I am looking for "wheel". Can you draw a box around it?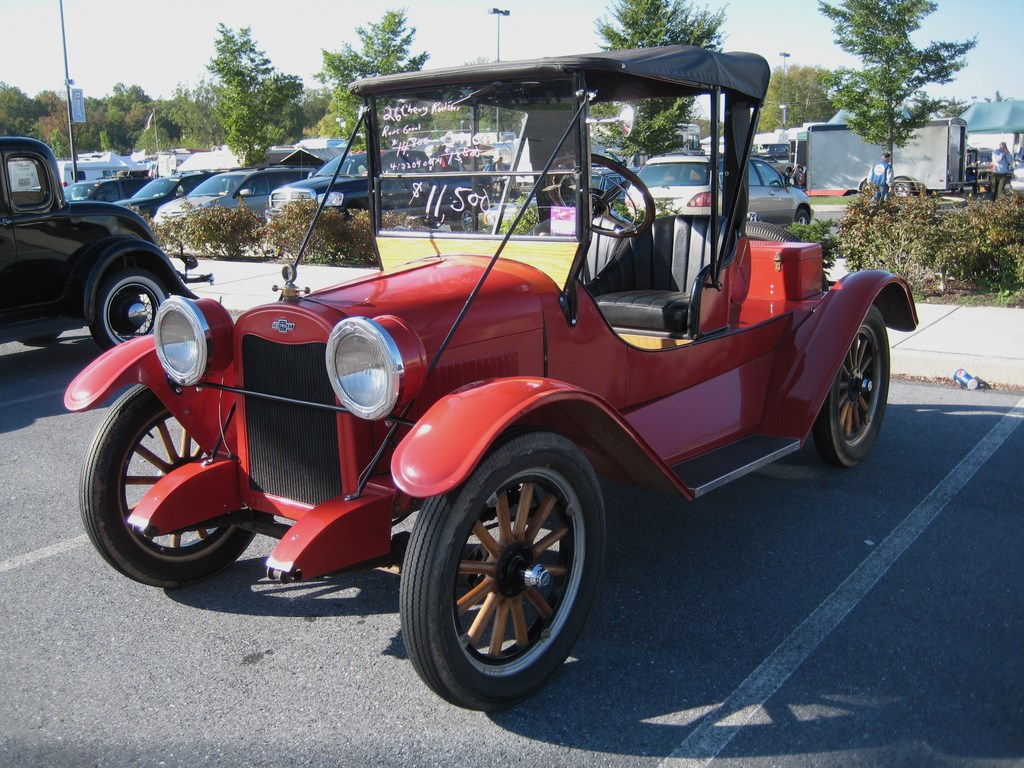
Sure, the bounding box is Rect(81, 385, 255, 591).
